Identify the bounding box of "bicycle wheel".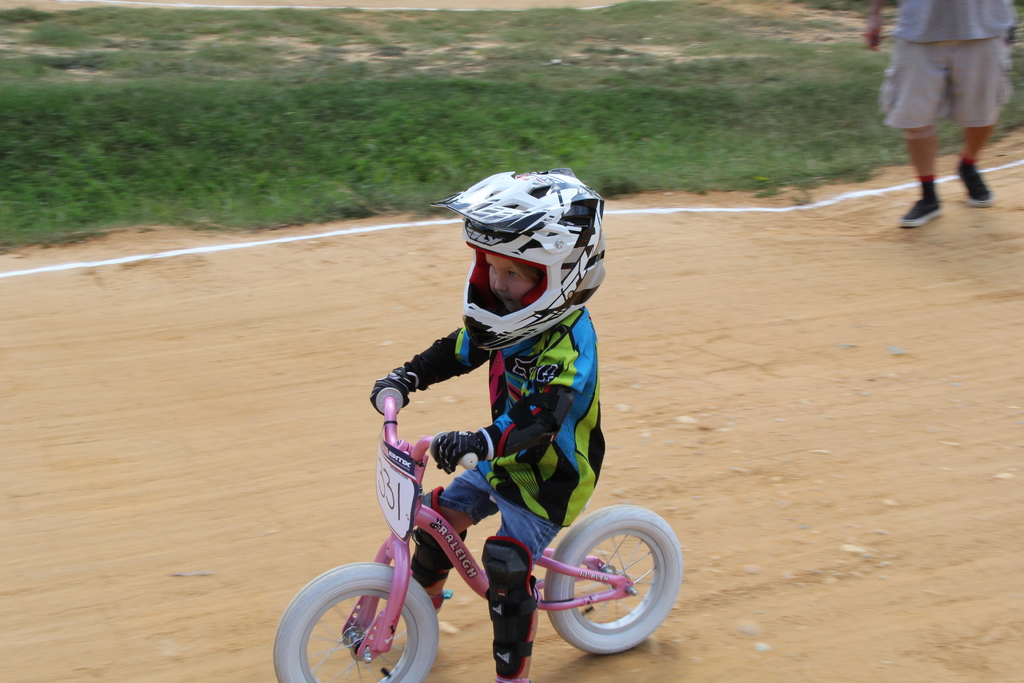
pyautogui.locateOnScreen(269, 561, 440, 682).
